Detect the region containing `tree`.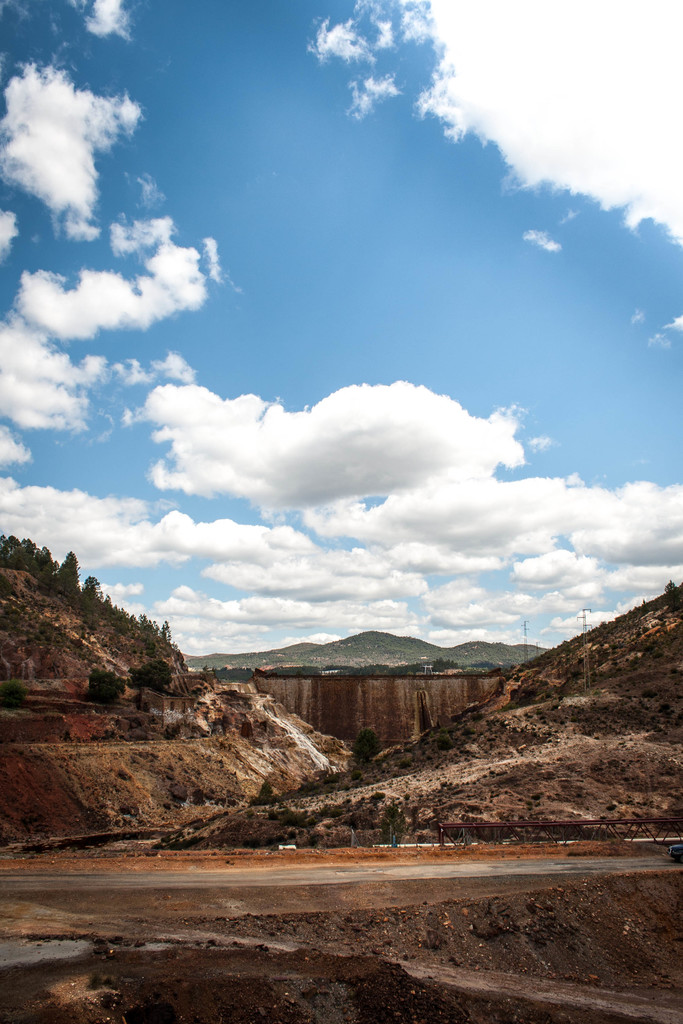
<box>88,672,127,707</box>.
